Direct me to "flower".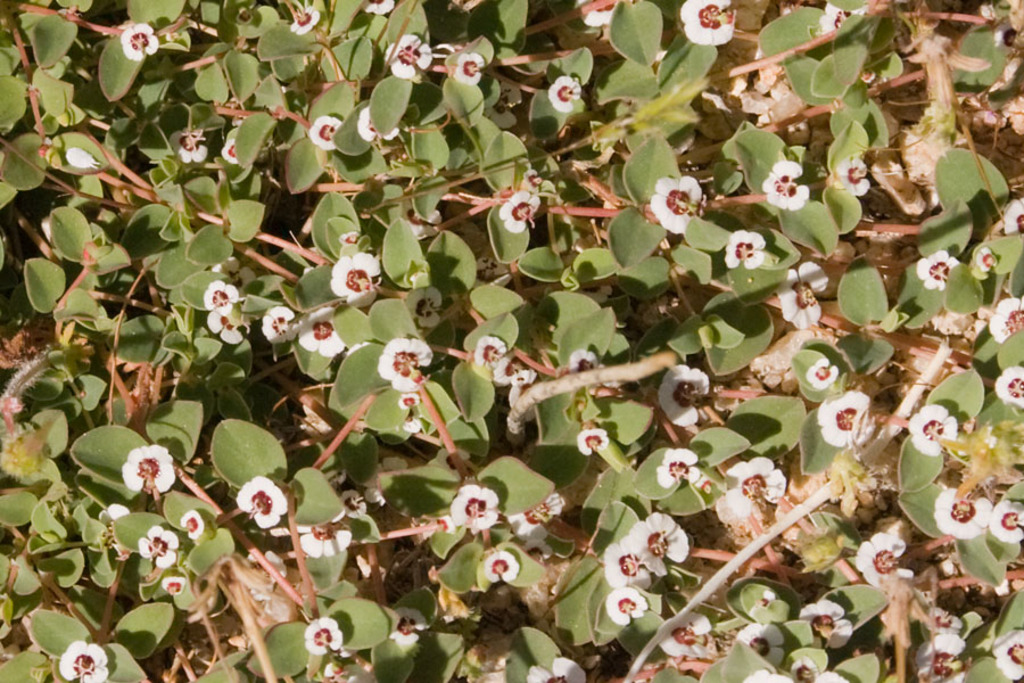
Direction: bbox=[139, 522, 177, 566].
